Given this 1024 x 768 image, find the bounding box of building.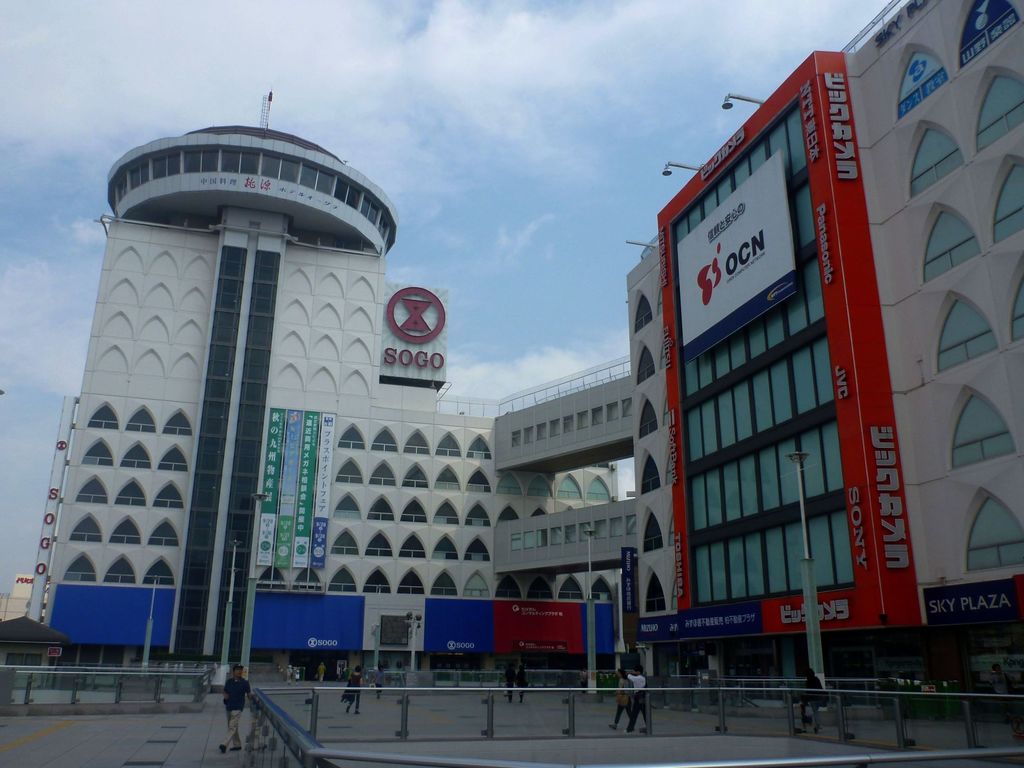
{"x1": 623, "y1": 0, "x2": 1023, "y2": 728}.
